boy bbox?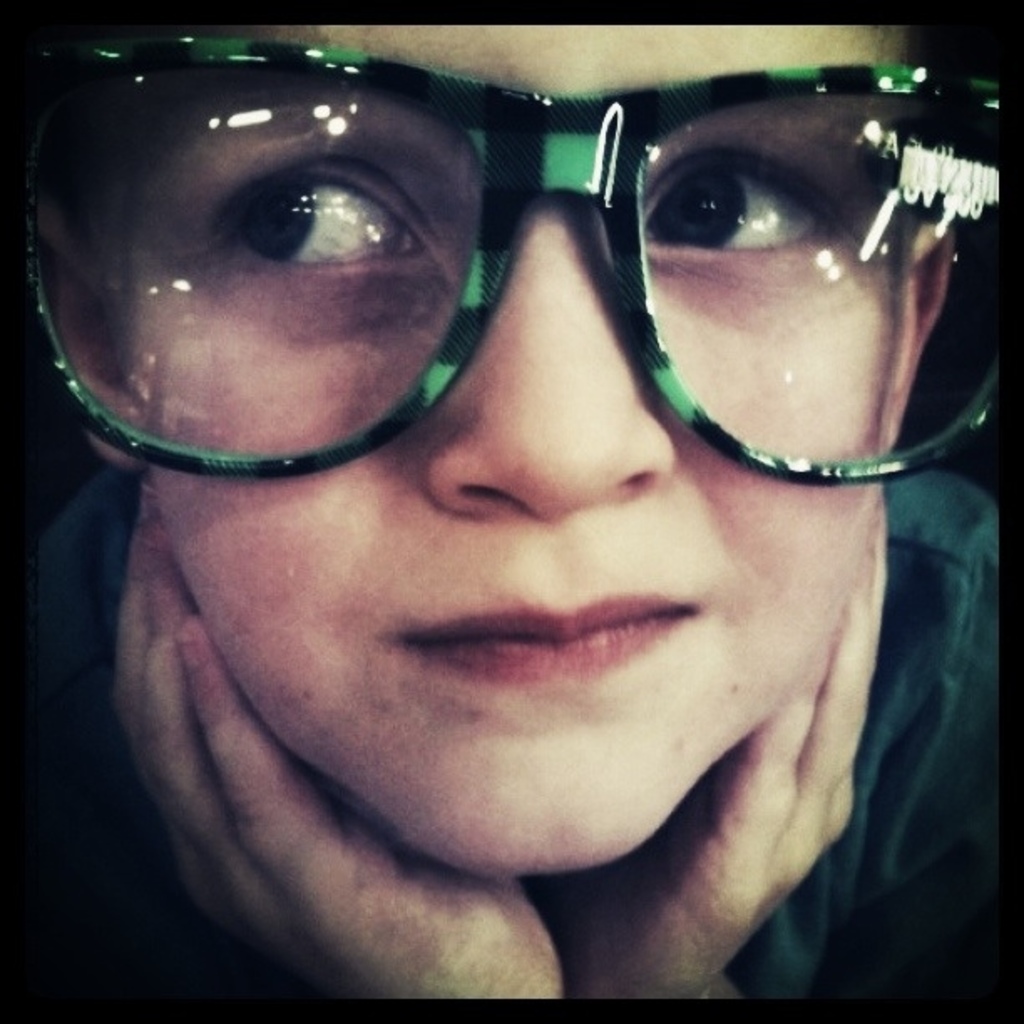
rect(0, 0, 1023, 1012)
